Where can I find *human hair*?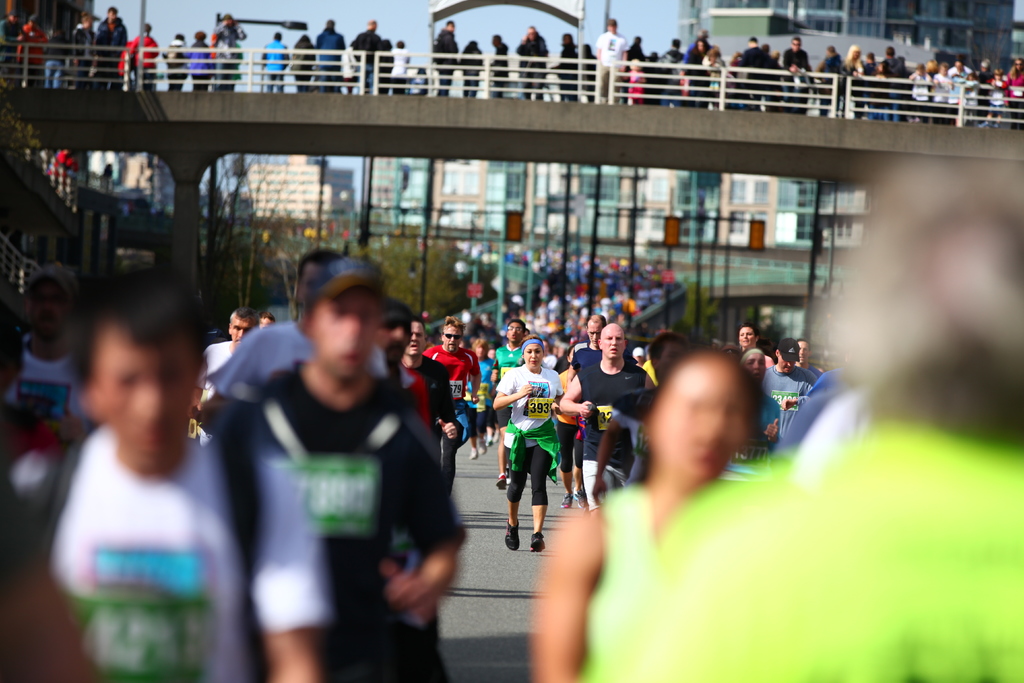
You can find it at 845:168:1023:410.
